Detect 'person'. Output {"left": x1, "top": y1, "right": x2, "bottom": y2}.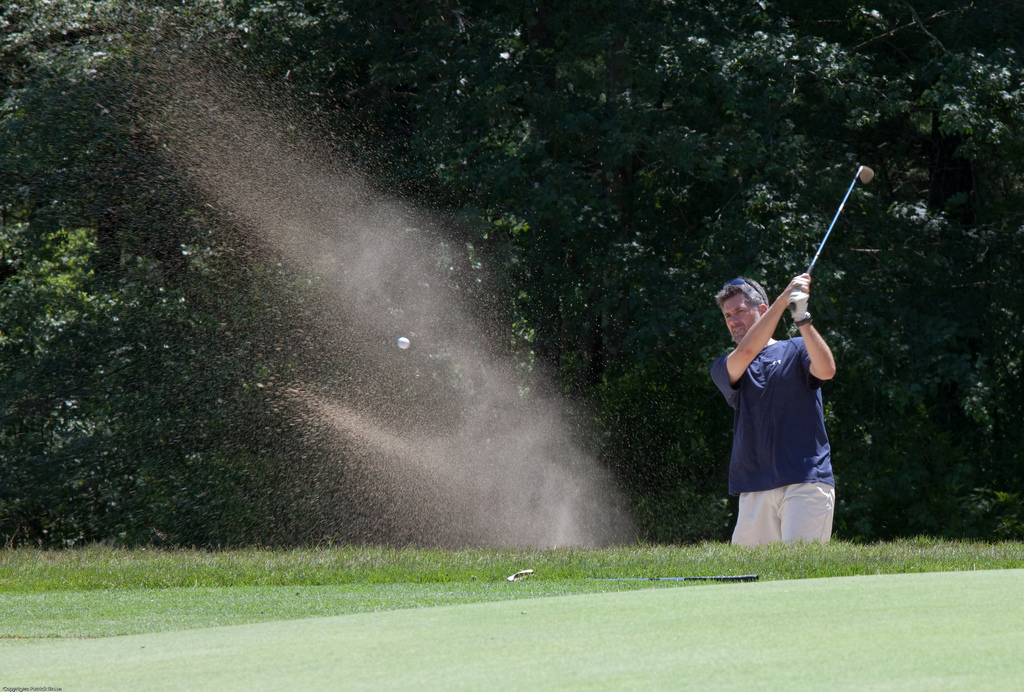
{"left": 716, "top": 223, "right": 855, "bottom": 559}.
